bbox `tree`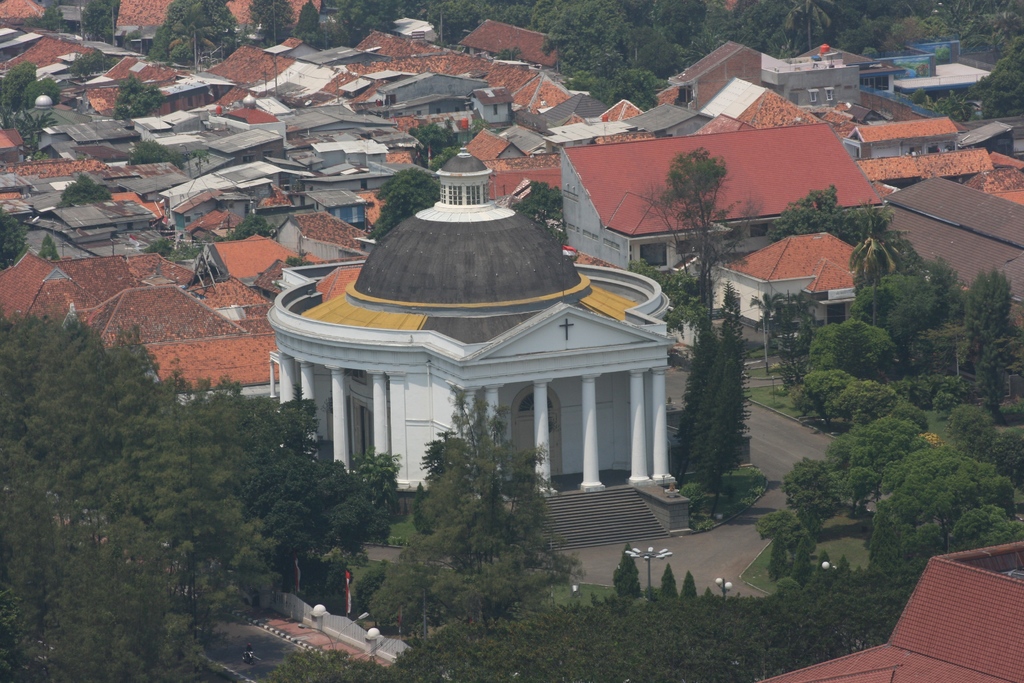
[243, 0, 297, 51]
